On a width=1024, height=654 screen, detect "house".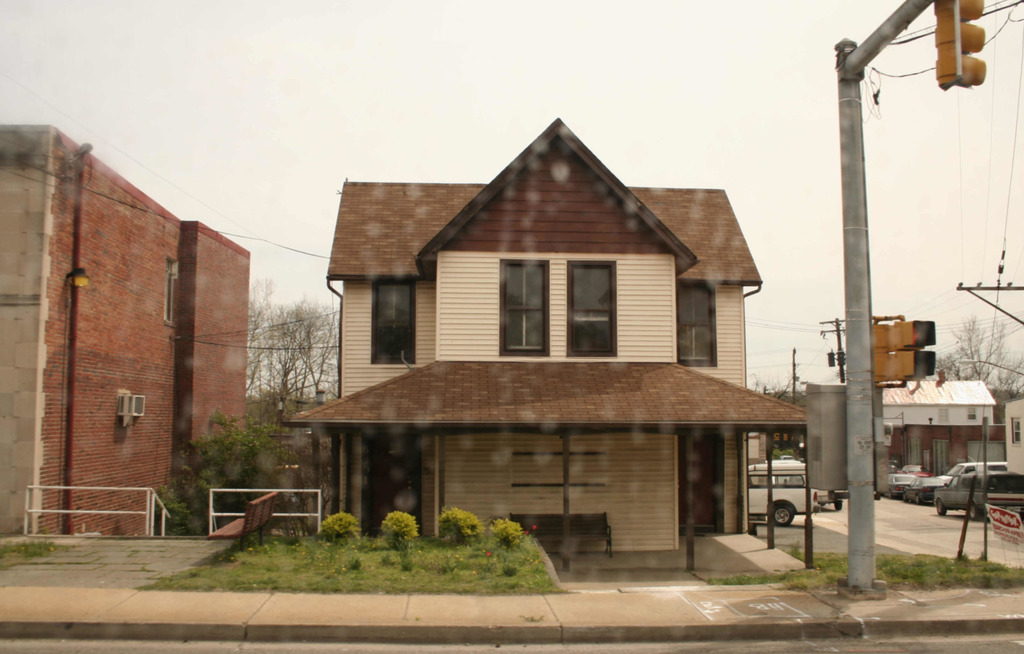
detection(893, 423, 1006, 475).
